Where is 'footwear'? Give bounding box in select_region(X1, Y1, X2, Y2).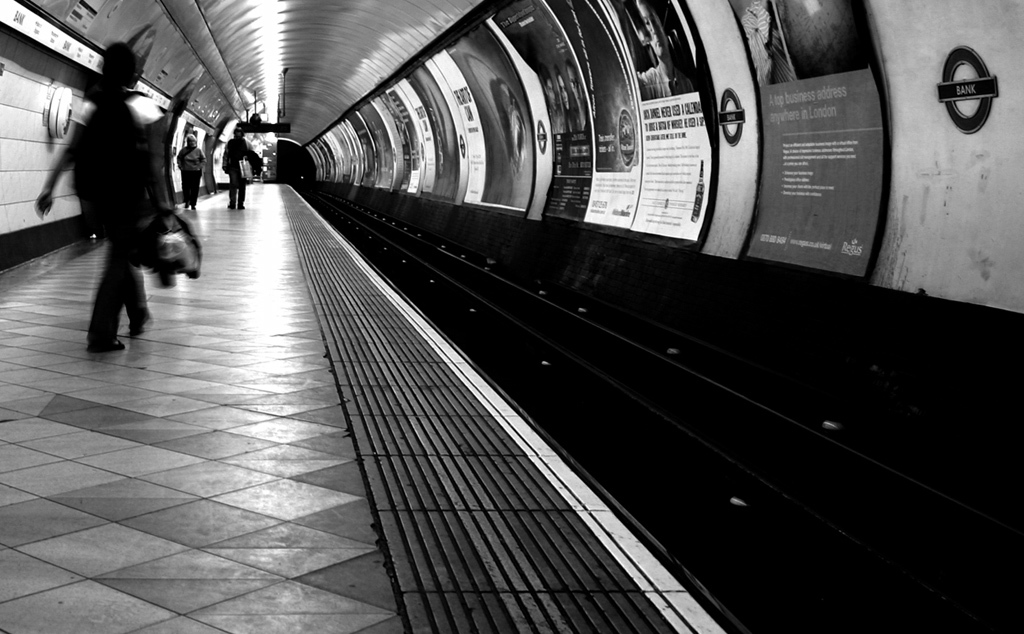
select_region(86, 336, 124, 354).
